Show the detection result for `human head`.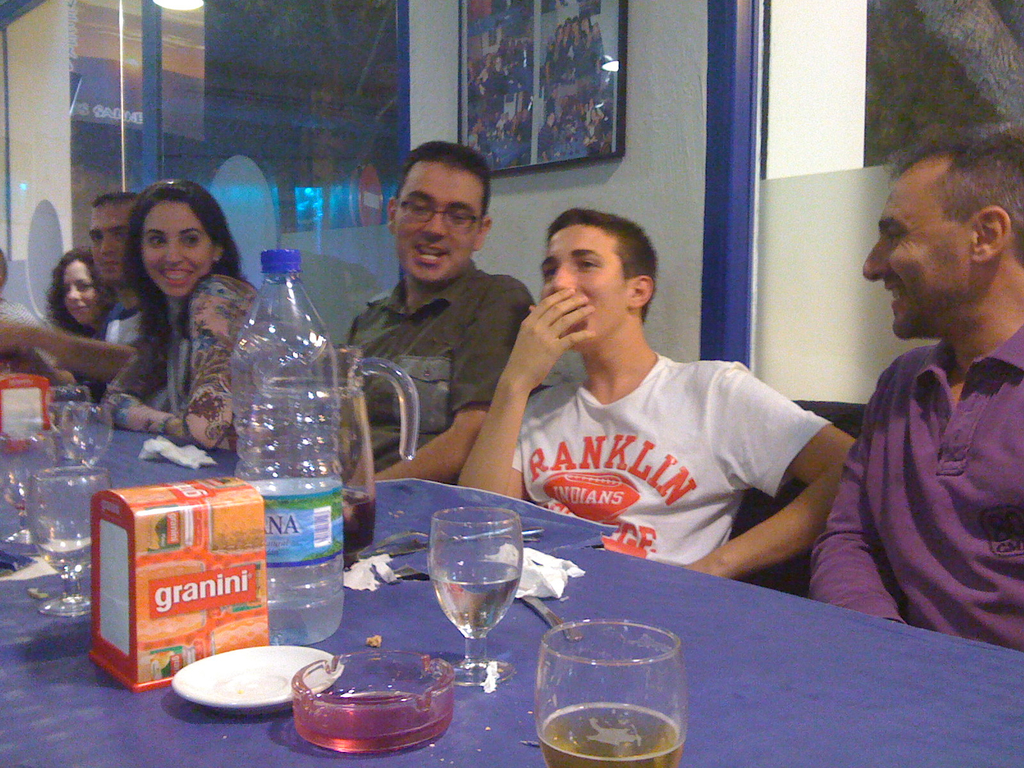
531,198,666,316.
